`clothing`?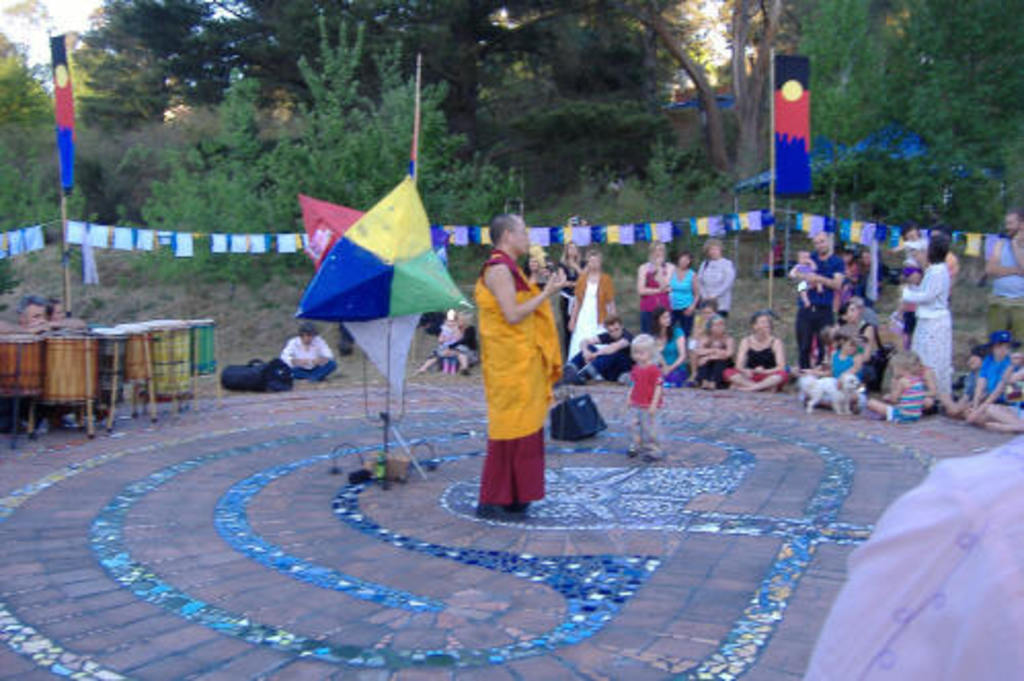
722:334:790:392
